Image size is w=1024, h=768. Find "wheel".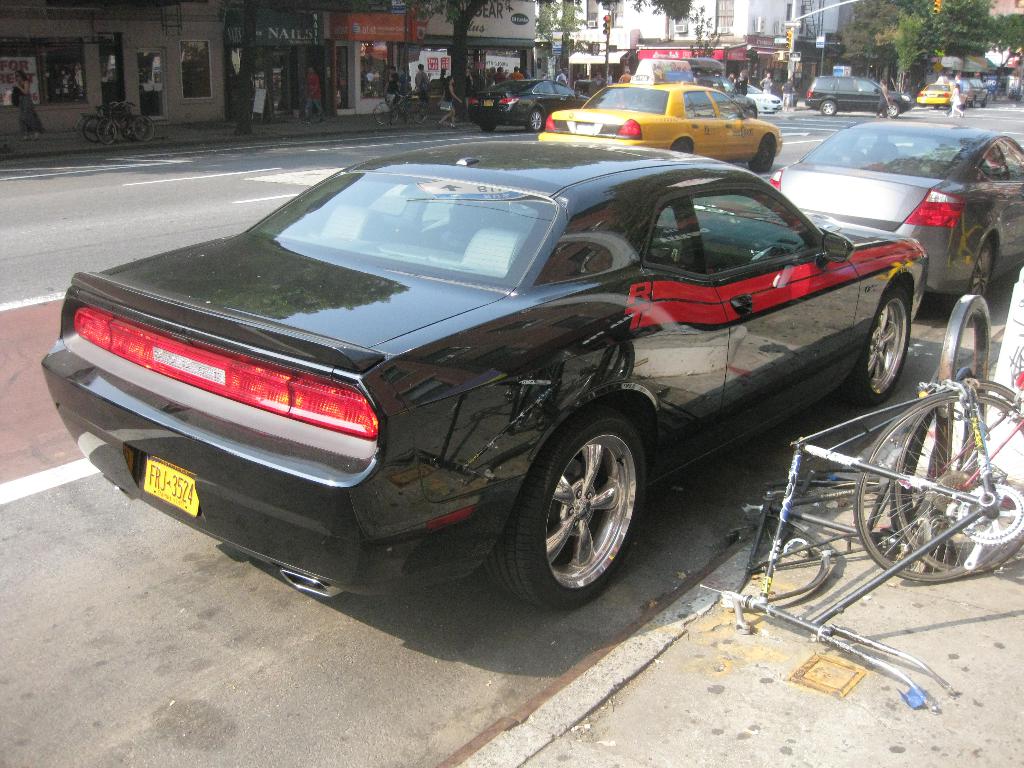
[972, 239, 993, 294].
